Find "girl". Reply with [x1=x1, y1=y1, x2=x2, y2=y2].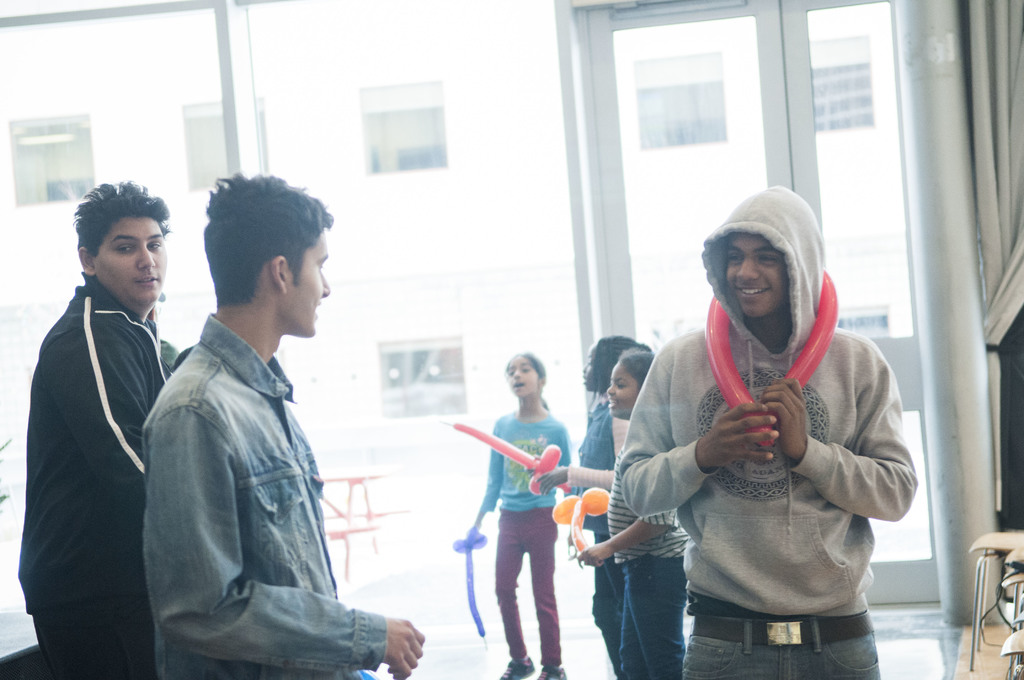
[x1=468, y1=353, x2=574, y2=679].
